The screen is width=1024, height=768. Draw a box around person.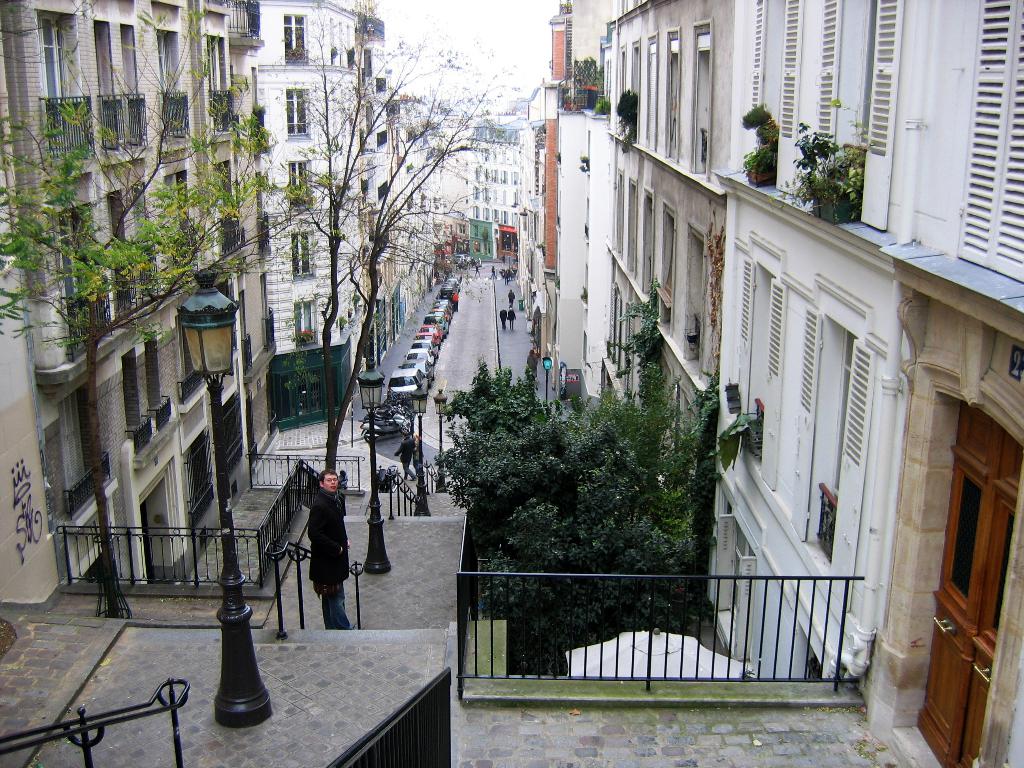
{"x1": 506, "y1": 289, "x2": 514, "y2": 308}.
